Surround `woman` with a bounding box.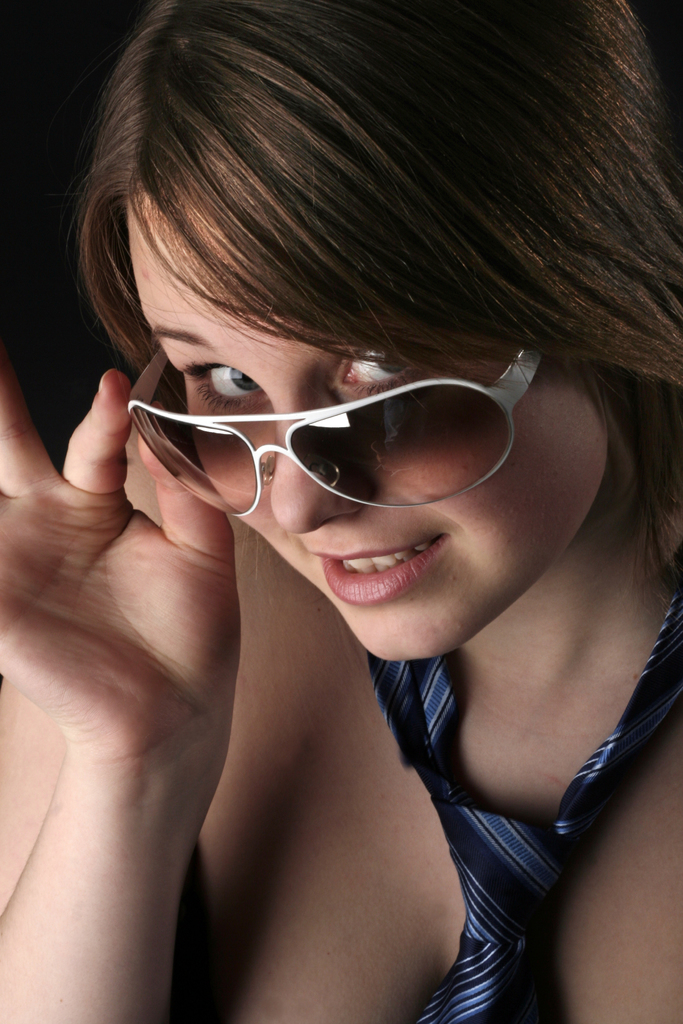
19, 0, 679, 1023.
